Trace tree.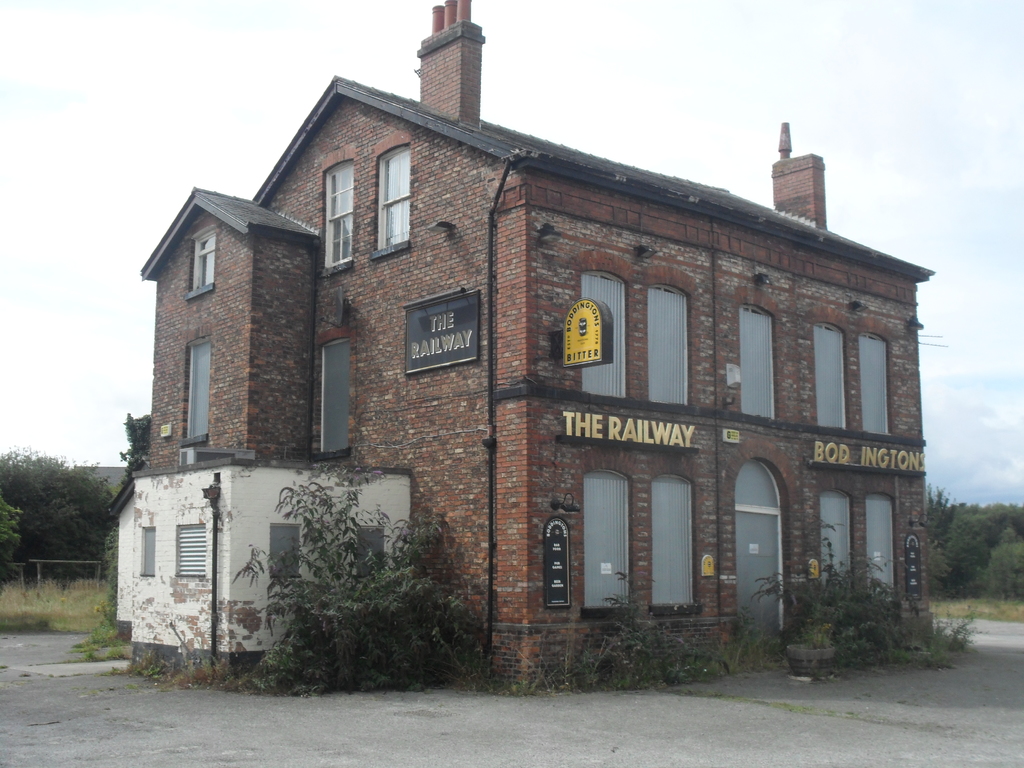
Traced to rect(119, 406, 152, 490).
